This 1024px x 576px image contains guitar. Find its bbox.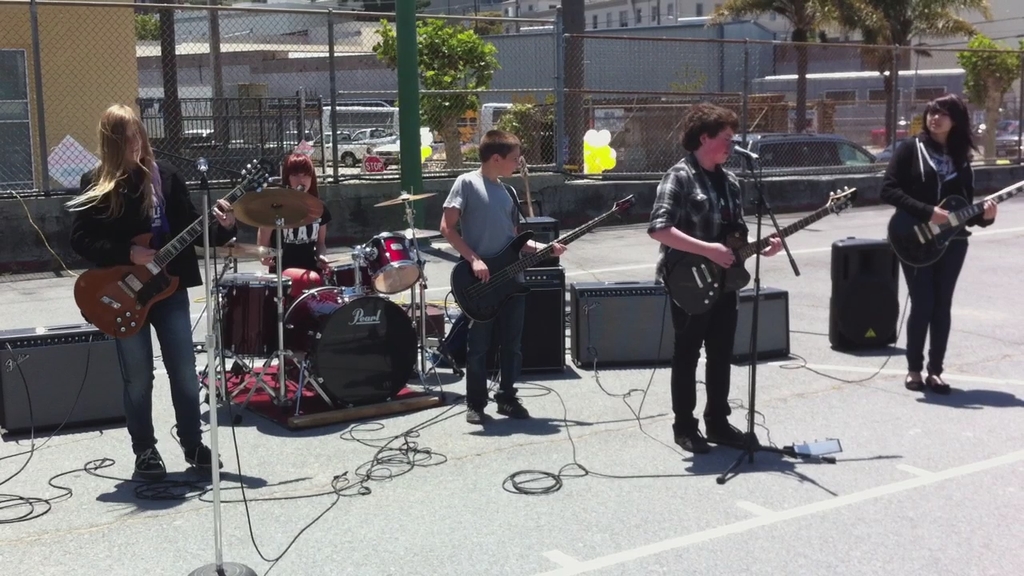
666 180 861 326.
